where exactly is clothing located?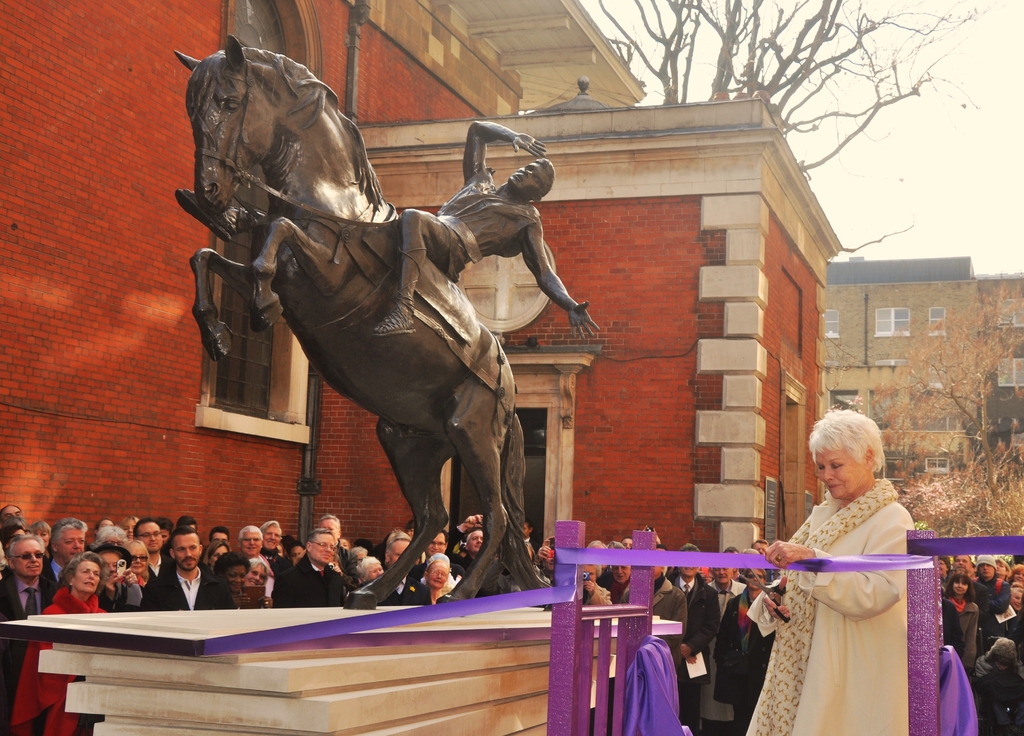
Its bounding box is (755,483,943,699).
